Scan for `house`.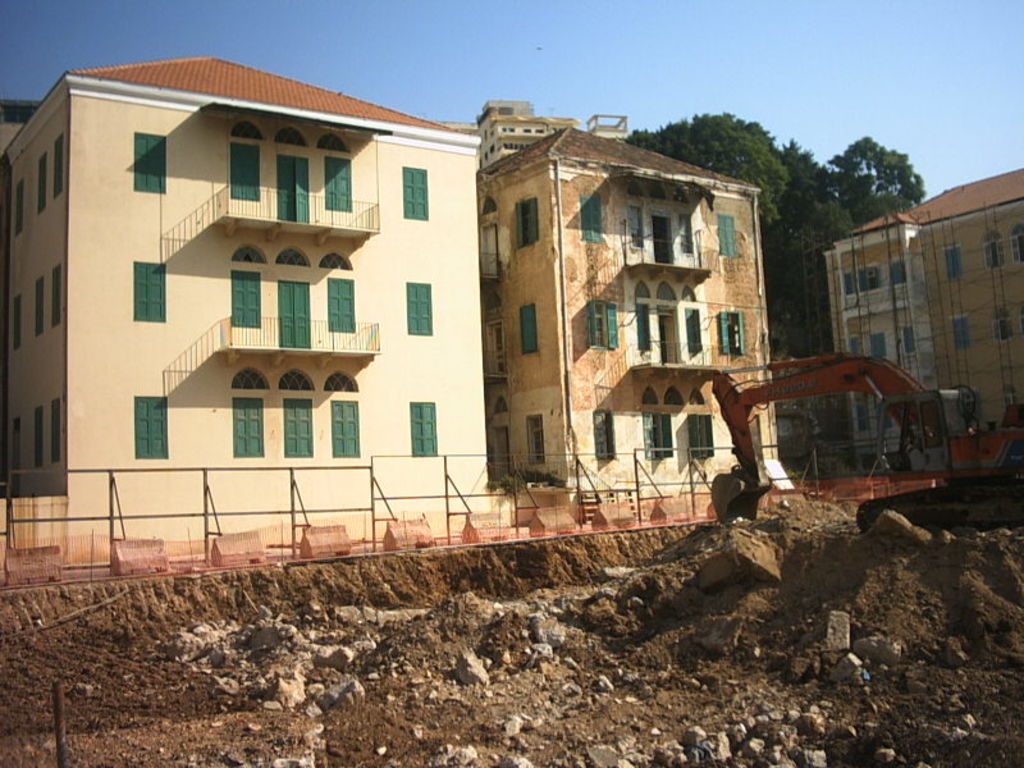
Scan result: [480,116,801,499].
